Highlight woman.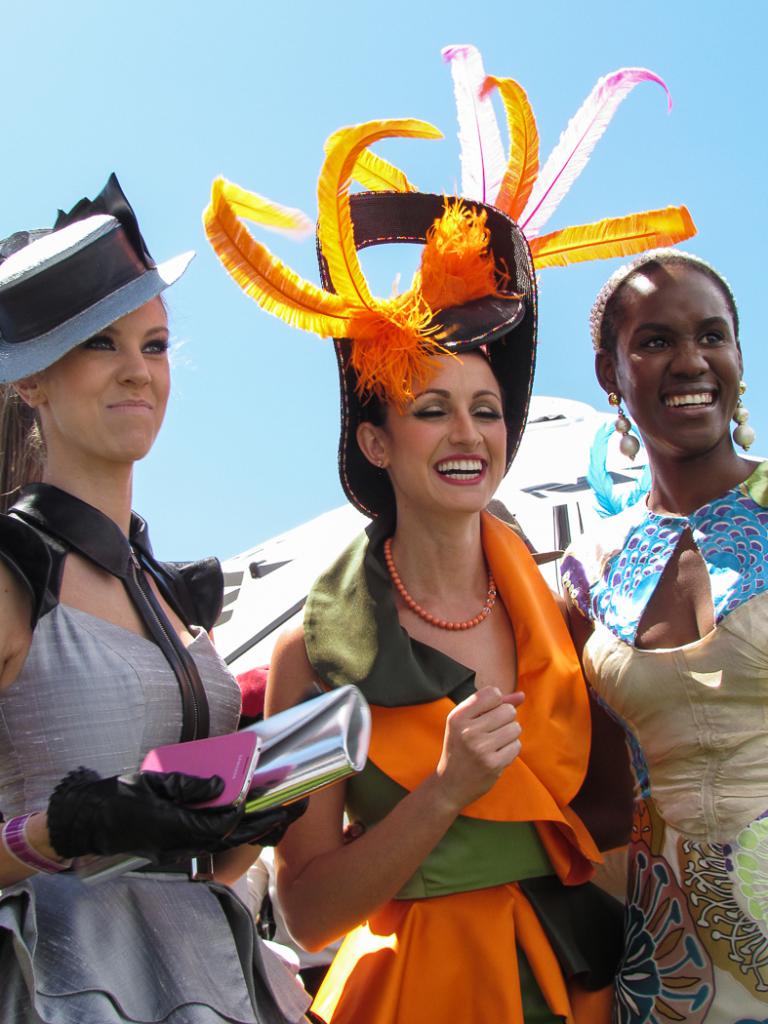
Highlighted region: (0, 170, 325, 1023).
